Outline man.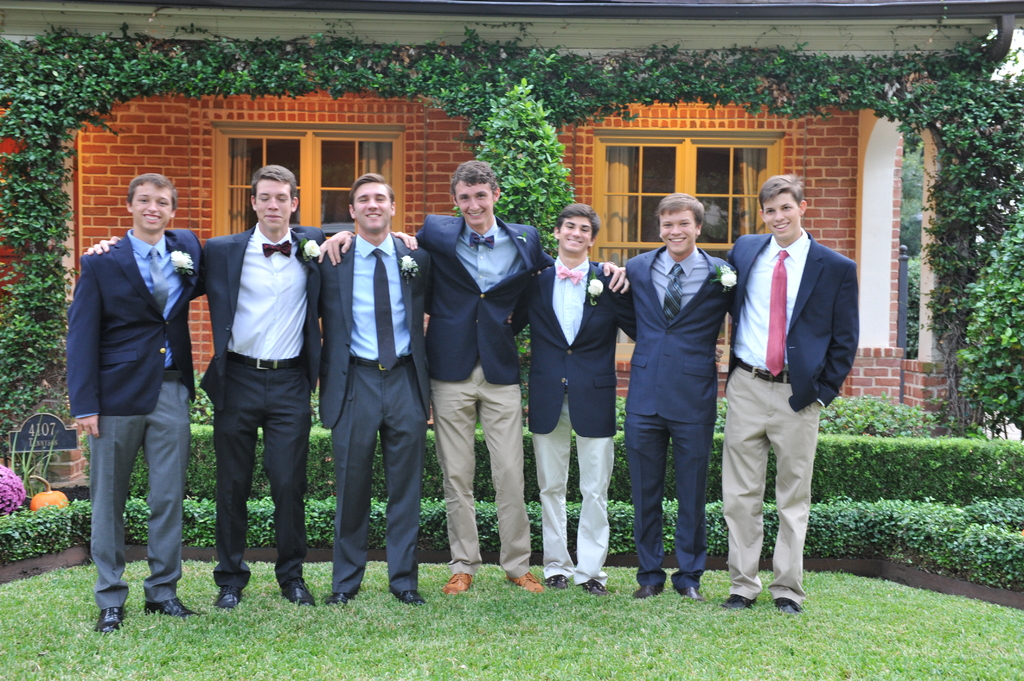
Outline: [67,173,214,634].
